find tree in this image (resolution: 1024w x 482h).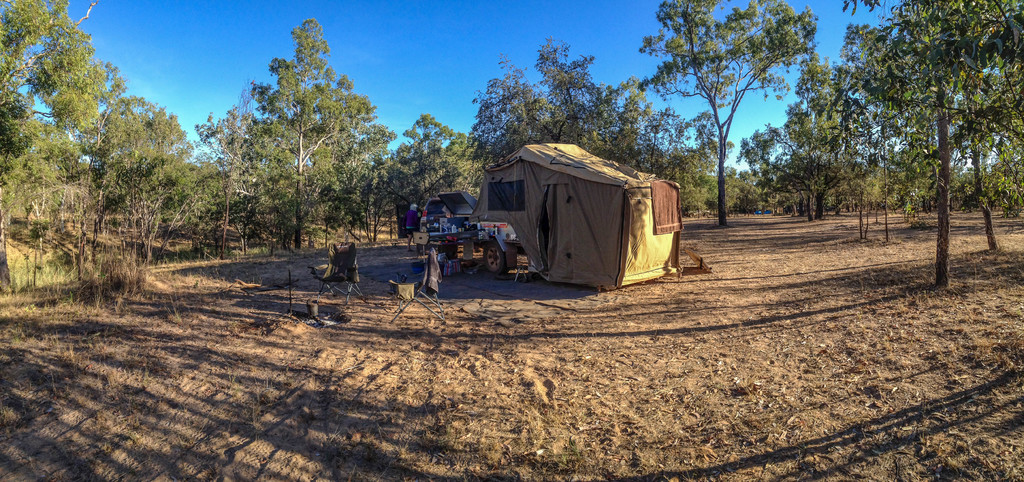
<box>800,0,1023,284</box>.
